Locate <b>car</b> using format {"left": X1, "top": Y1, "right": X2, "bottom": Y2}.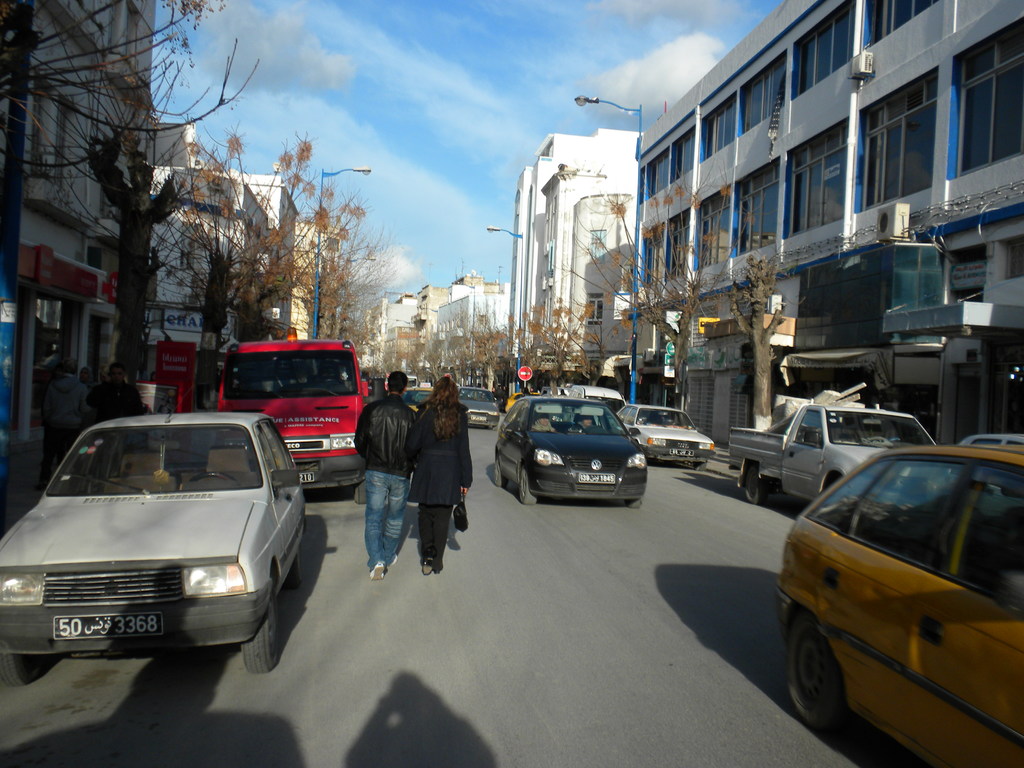
{"left": 773, "top": 442, "right": 1023, "bottom": 767}.
